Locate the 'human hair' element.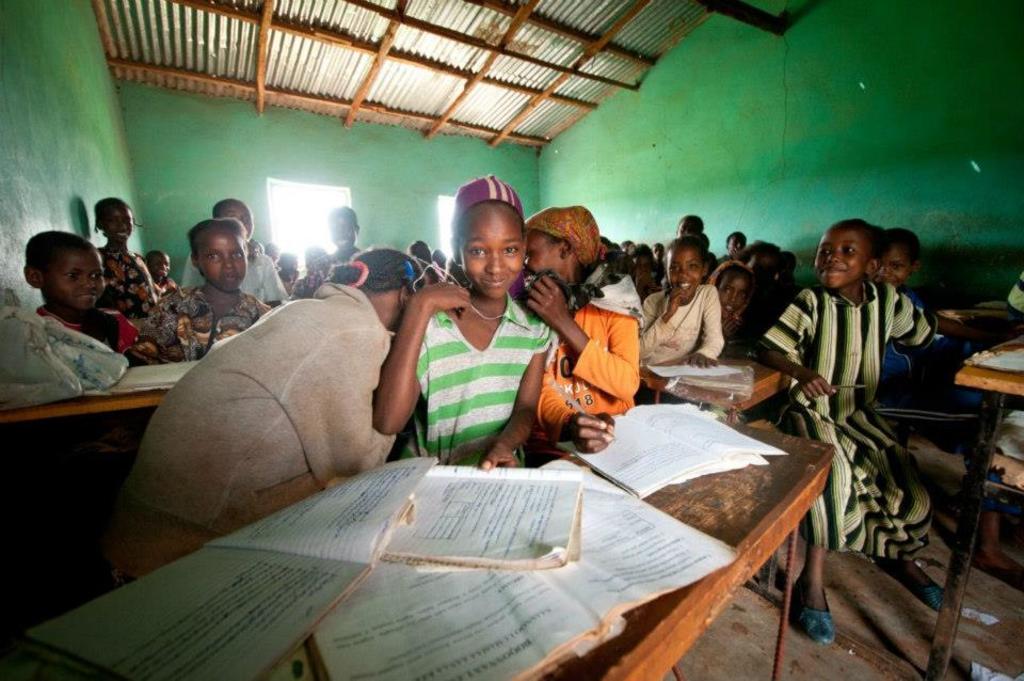
Element bbox: [145, 248, 167, 265].
